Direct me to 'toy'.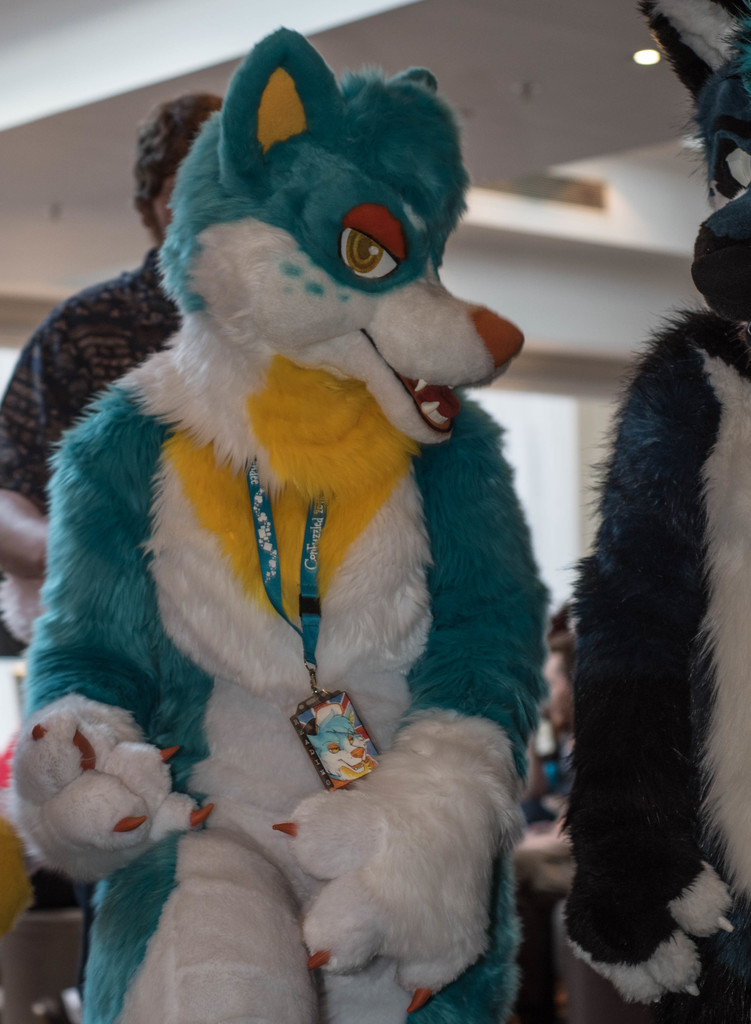
Direction: x1=547 y1=0 x2=750 y2=1023.
